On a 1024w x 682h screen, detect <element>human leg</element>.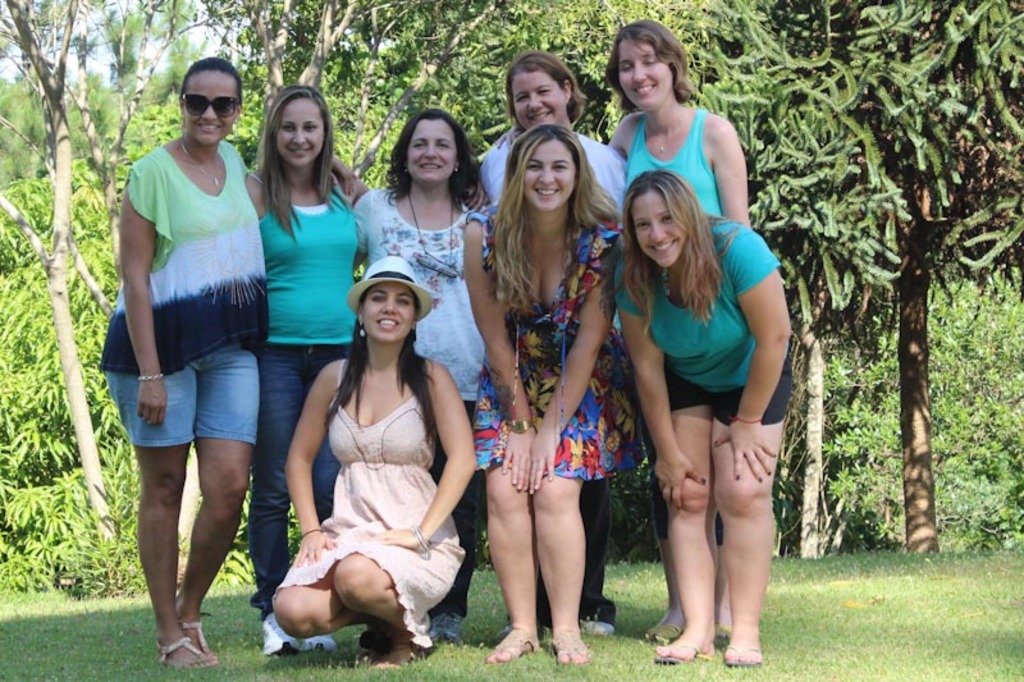
<bbox>253, 365, 297, 653</bbox>.
